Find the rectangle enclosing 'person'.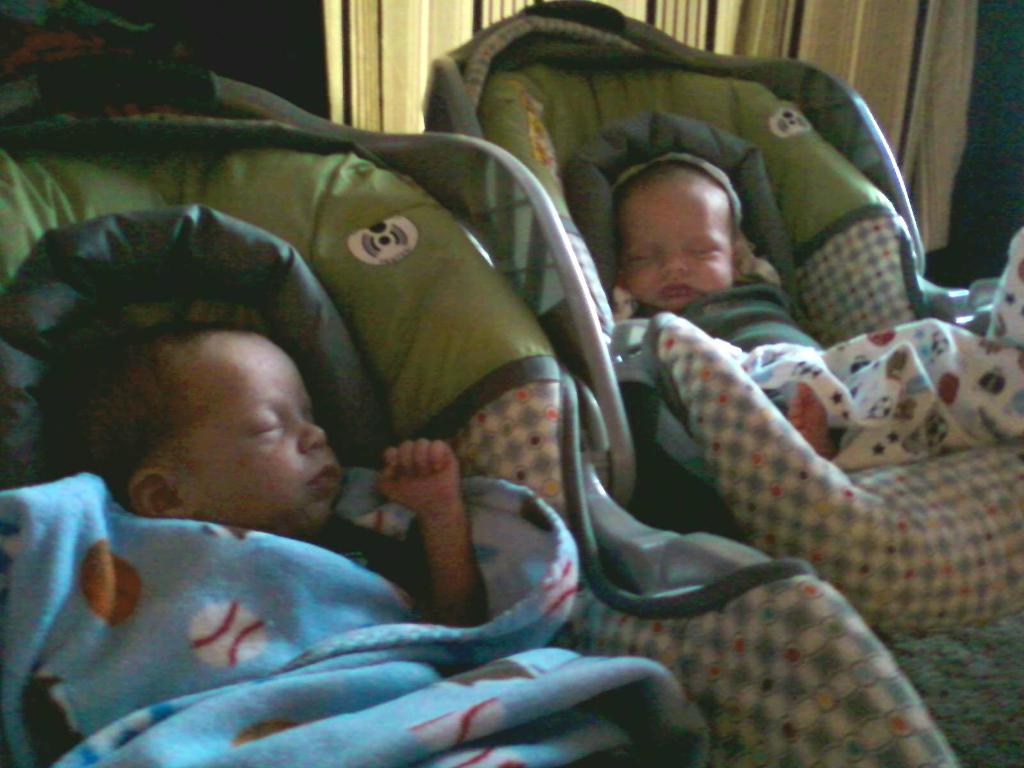
box(72, 68, 692, 767).
